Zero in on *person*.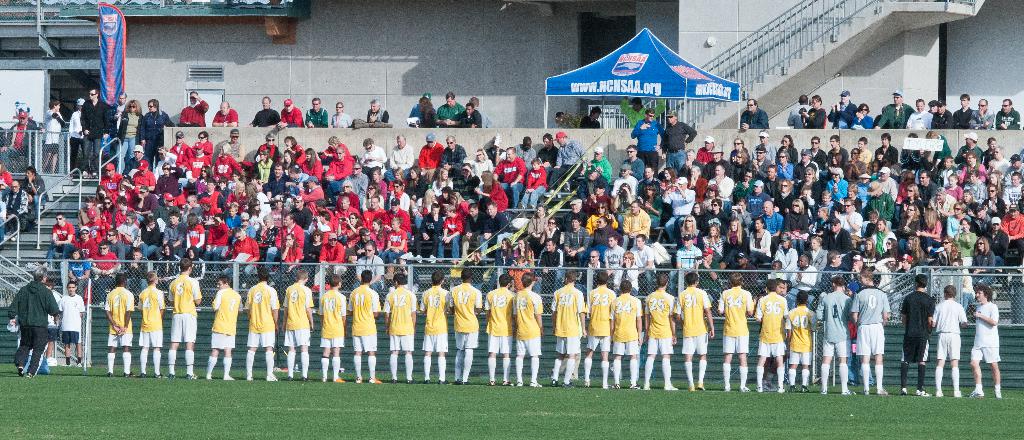
Zeroed in: crop(749, 149, 768, 178).
